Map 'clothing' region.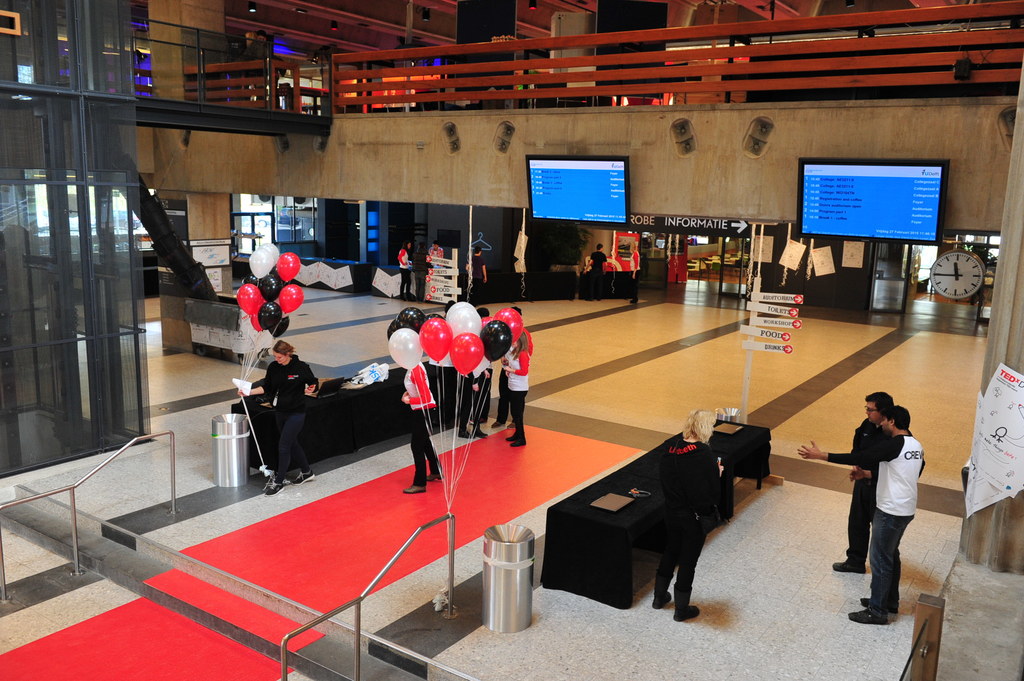
Mapped to (x1=496, y1=327, x2=536, y2=420).
